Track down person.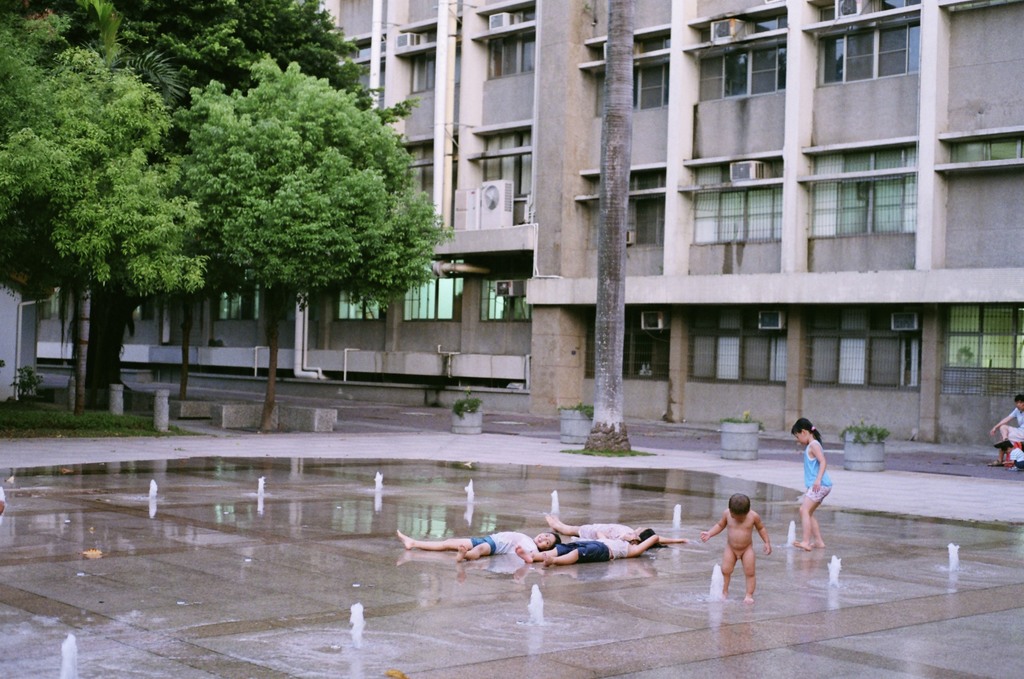
Tracked to <bbox>792, 417, 836, 550</bbox>.
